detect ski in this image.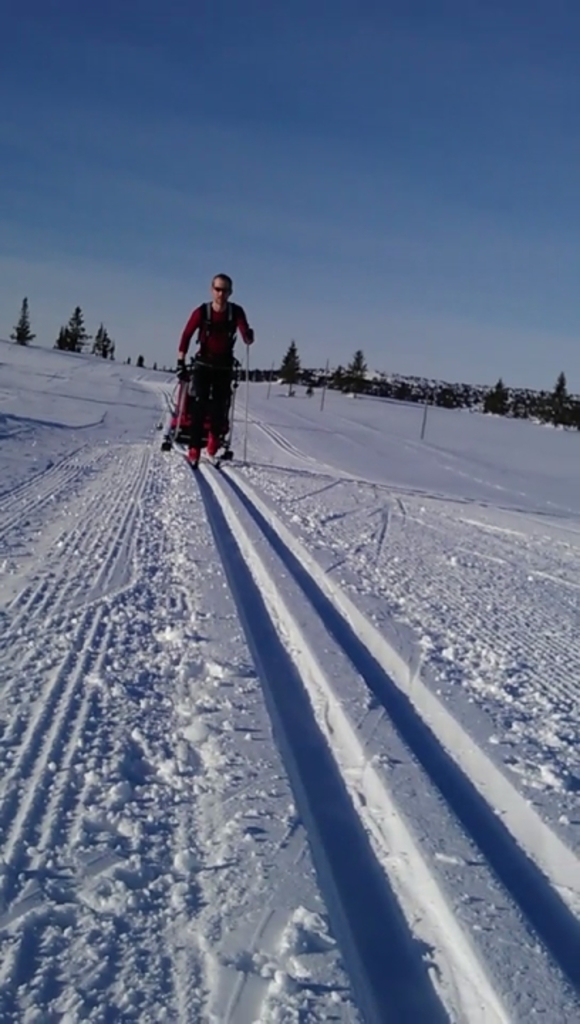
Detection: x1=158, y1=432, x2=236, y2=465.
